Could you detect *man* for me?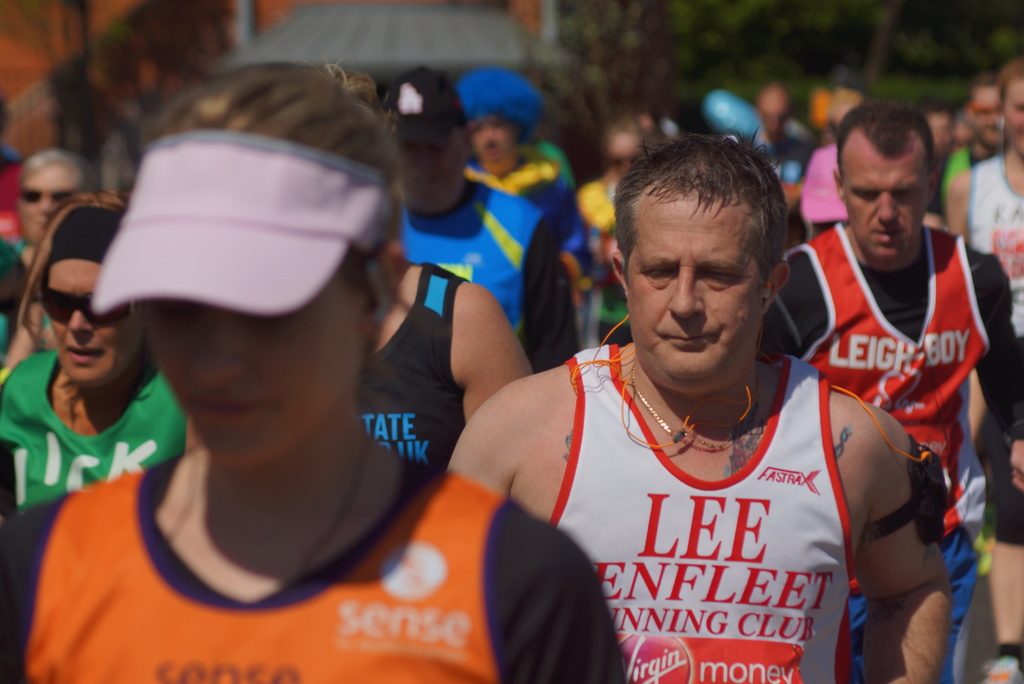
Detection result: BBox(755, 97, 1023, 683).
